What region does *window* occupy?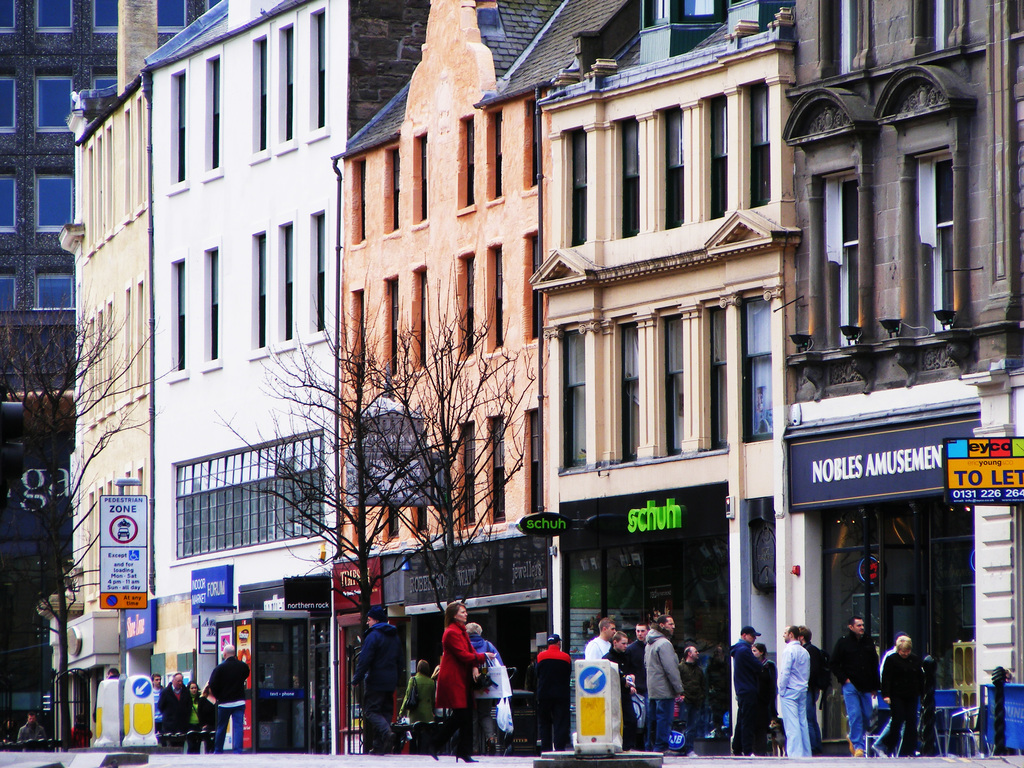
379,271,403,394.
